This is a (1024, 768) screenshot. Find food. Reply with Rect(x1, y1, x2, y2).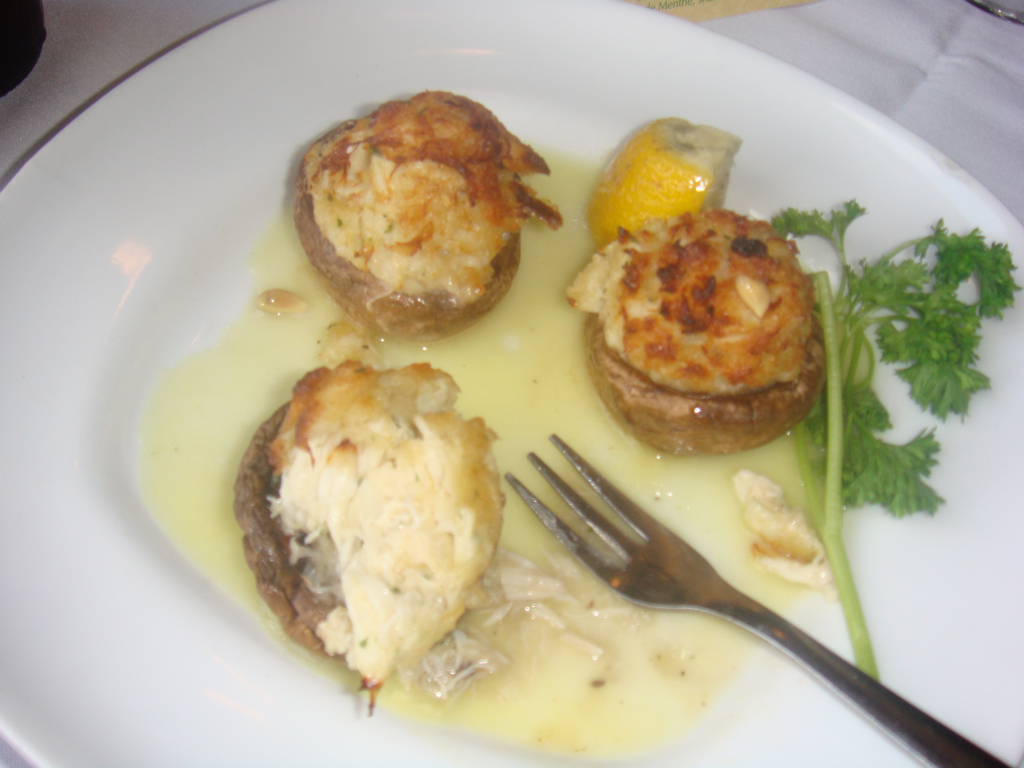
Rect(727, 464, 840, 600).
